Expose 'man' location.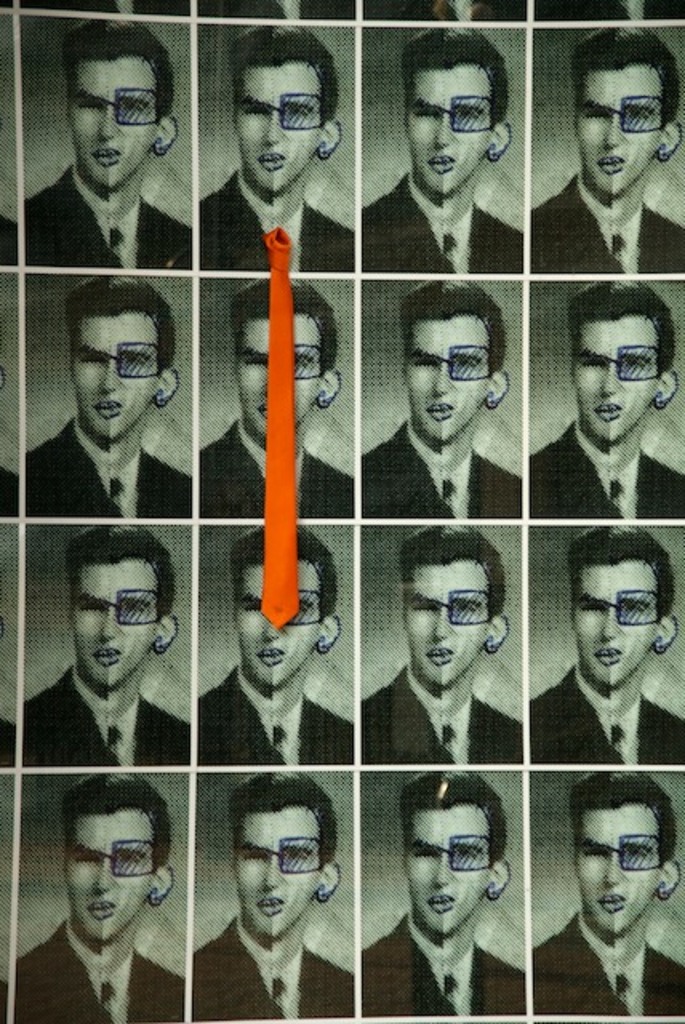
Exposed at Rect(360, 0, 528, 22).
